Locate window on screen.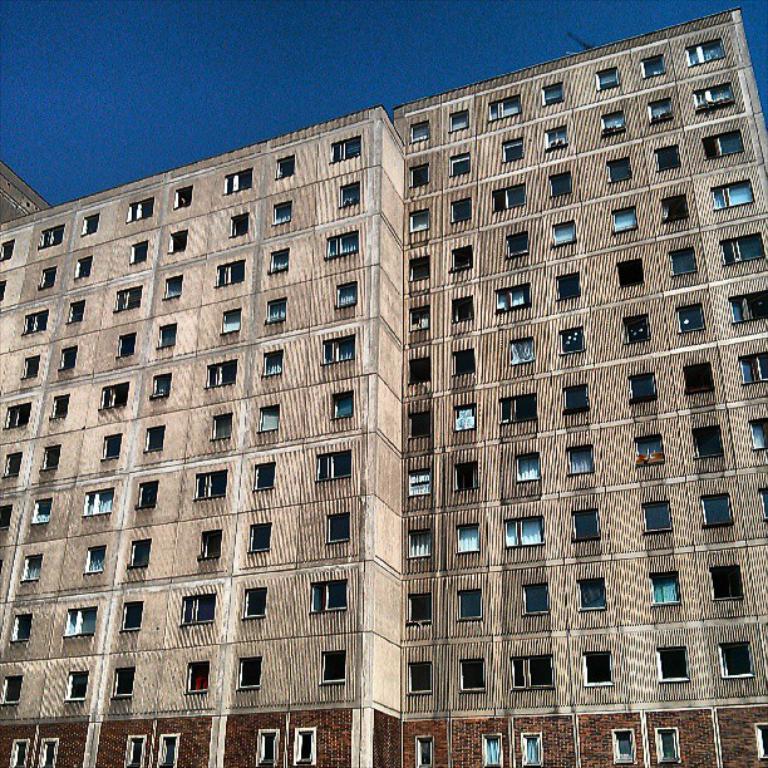
On screen at [409,309,430,331].
